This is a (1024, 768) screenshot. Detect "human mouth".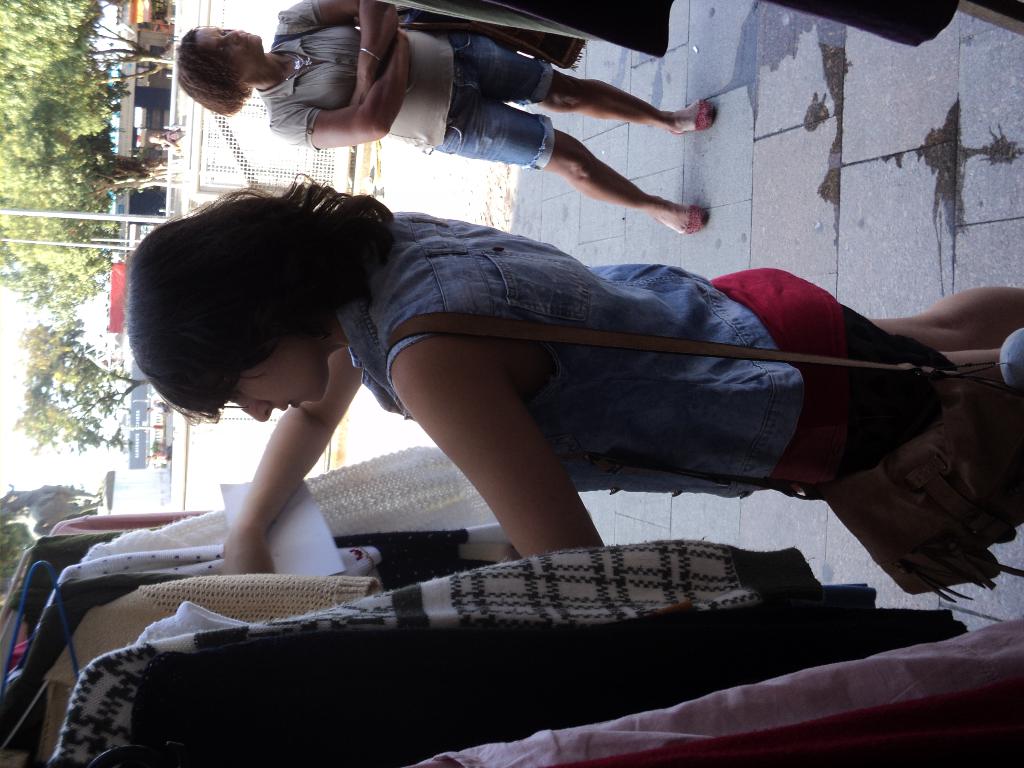
280:400:301:413.
